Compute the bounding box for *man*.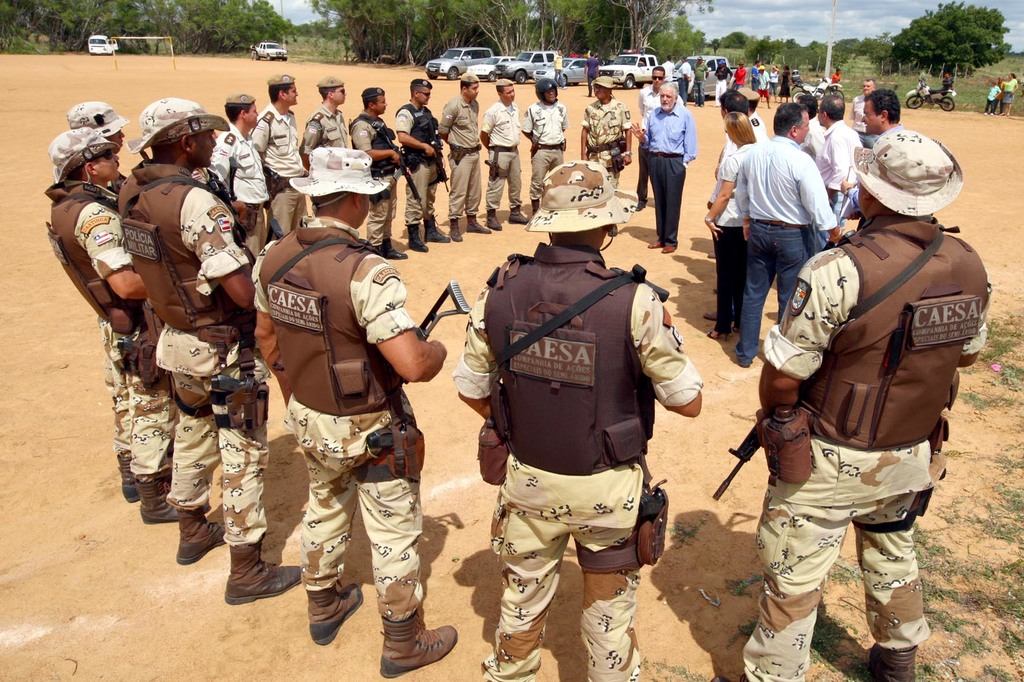
box=[853, 77, 877, 131].
